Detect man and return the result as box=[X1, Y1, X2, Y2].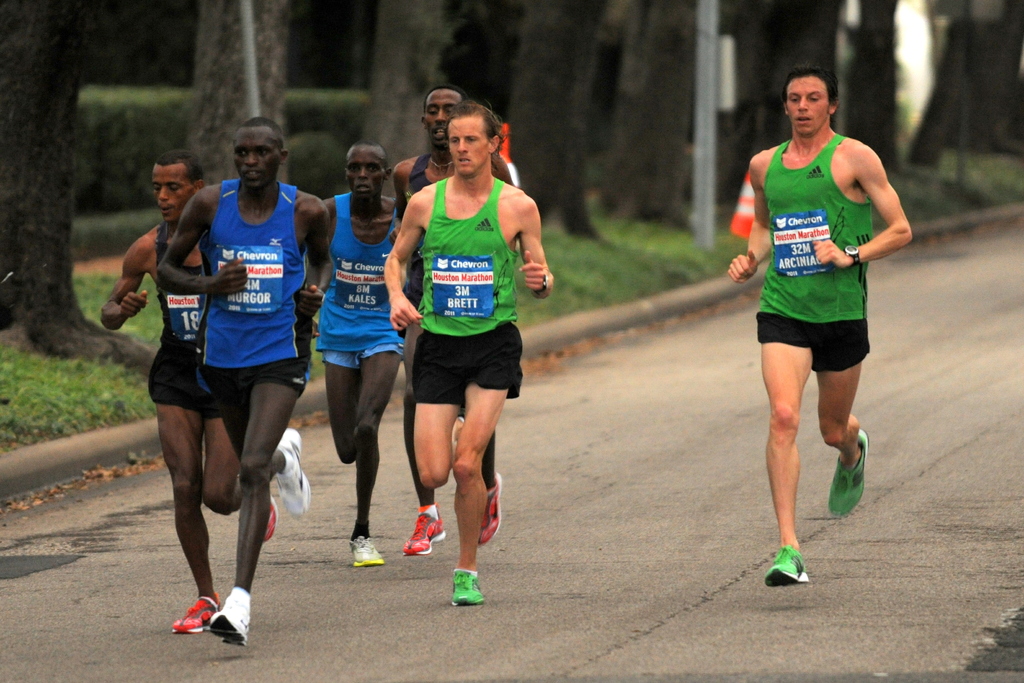
box=[725, 67, 913, 582].
